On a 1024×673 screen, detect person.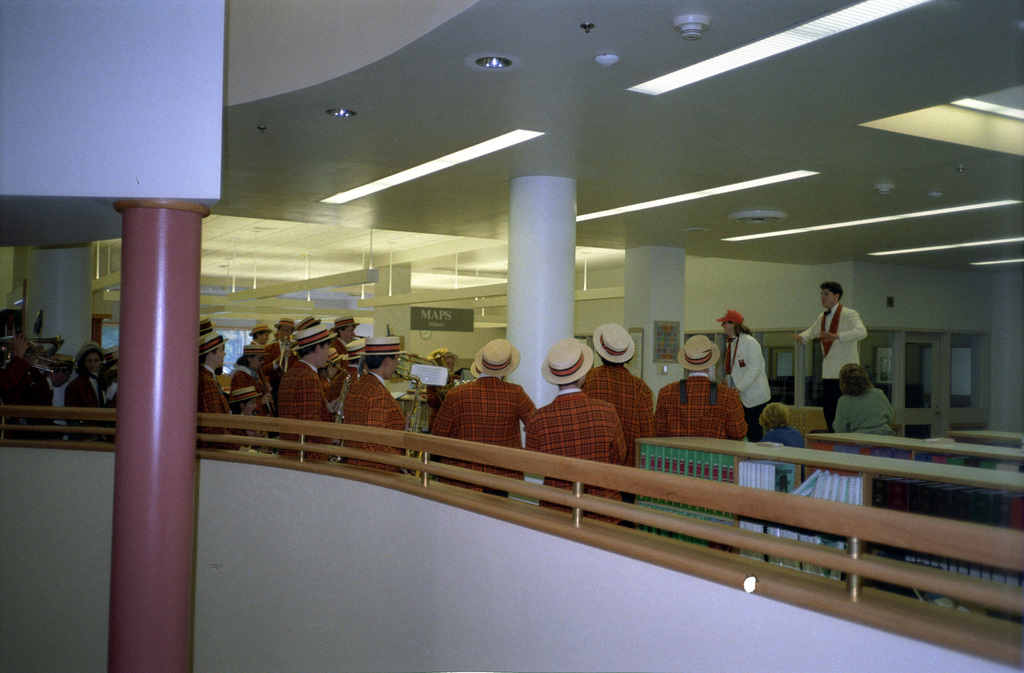
(196,334,239,450).
